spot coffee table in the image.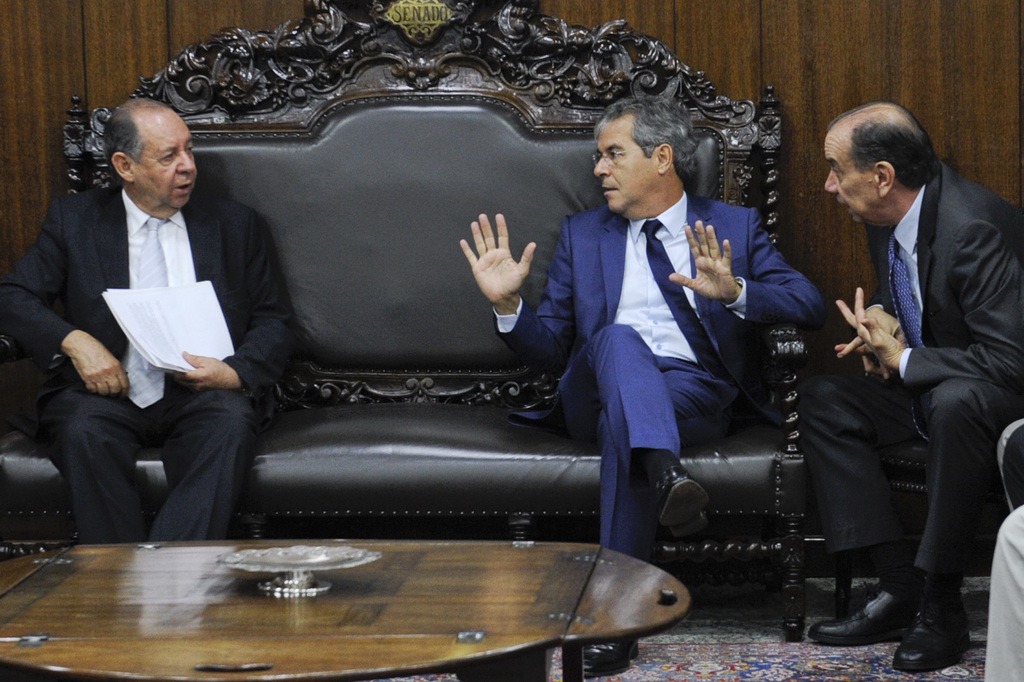
coffee table found at bbox=[35, 494, 751, 663].
